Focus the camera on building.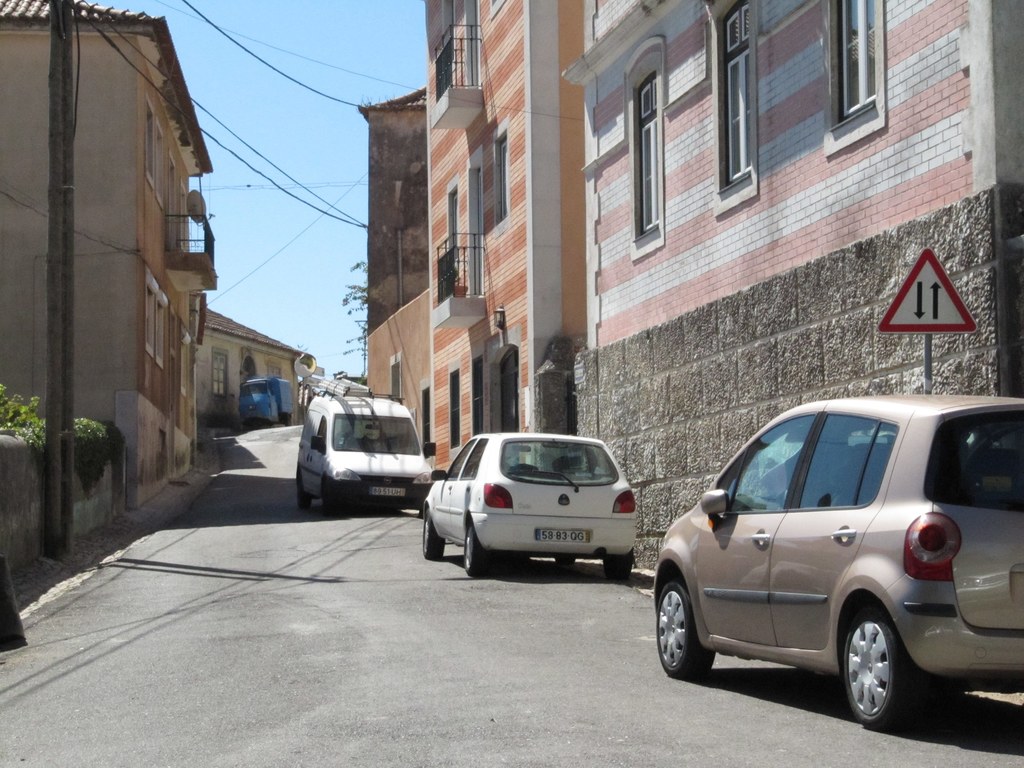
Focus region: [419,0,587,504].
